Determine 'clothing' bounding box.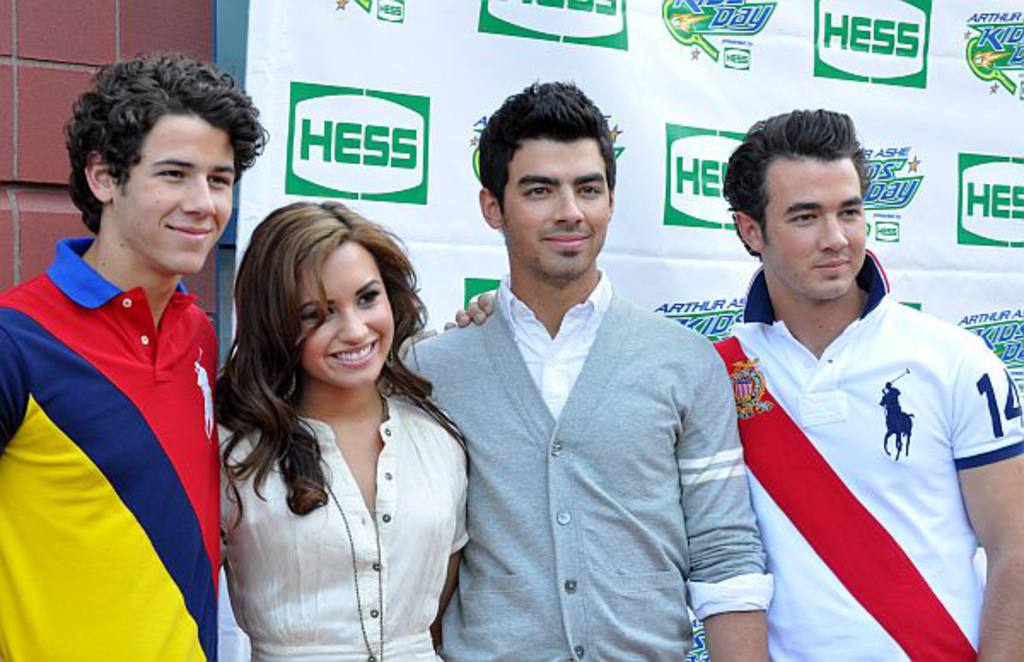
Determined: BBox(701, 266, 1002, 648).
